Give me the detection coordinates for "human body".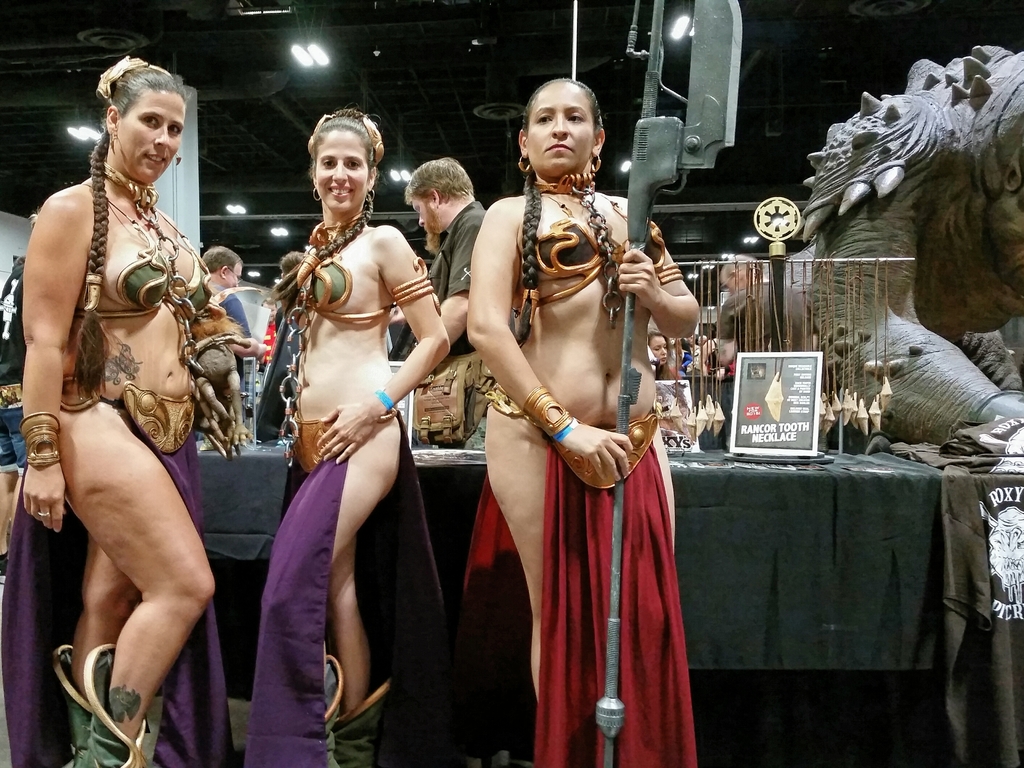
<region>0, 250, 27, 584</region>.
